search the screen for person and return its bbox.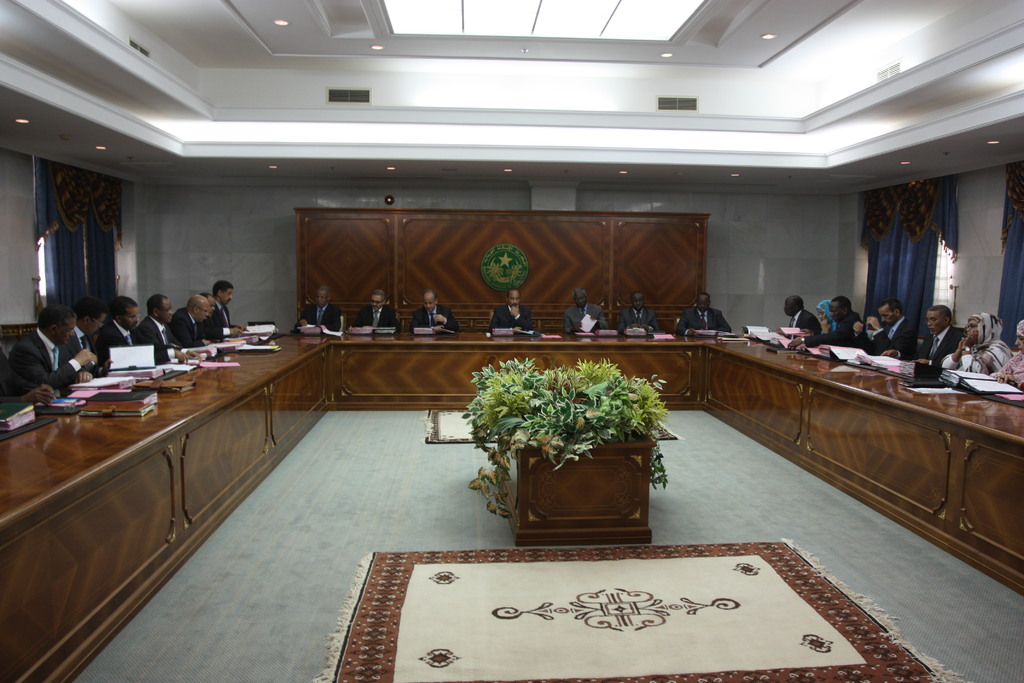
Found: [620, 288, 659, 341].
